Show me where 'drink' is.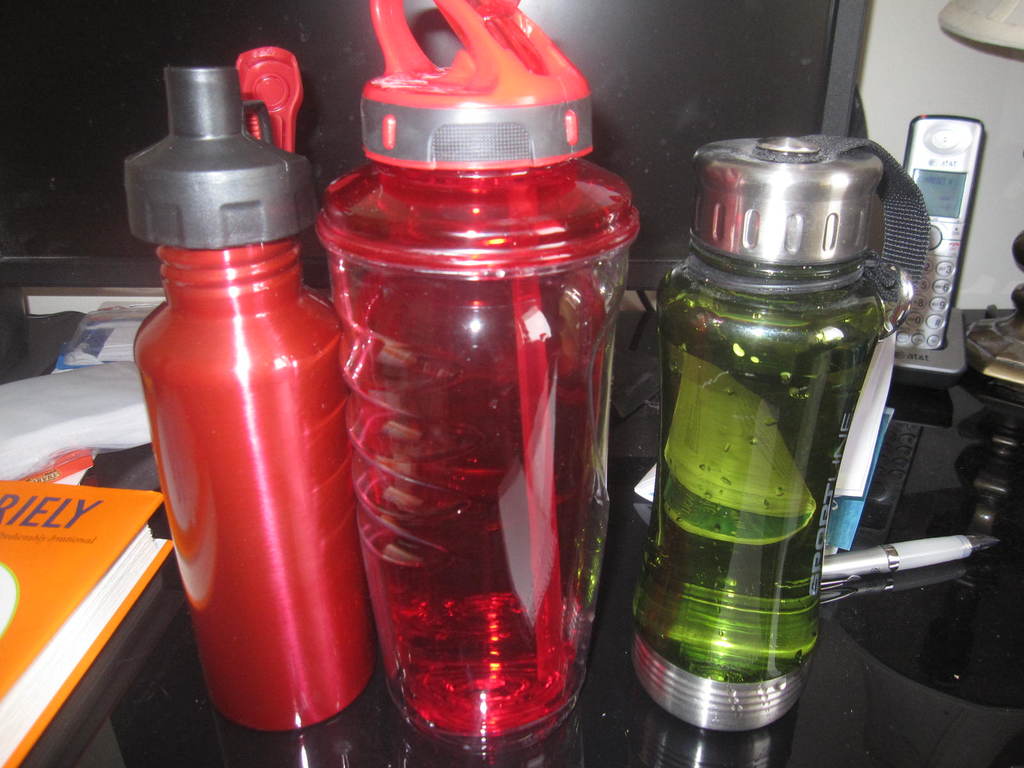
'drink' is at x1=630 y1=138 x2=931 y2=732.
